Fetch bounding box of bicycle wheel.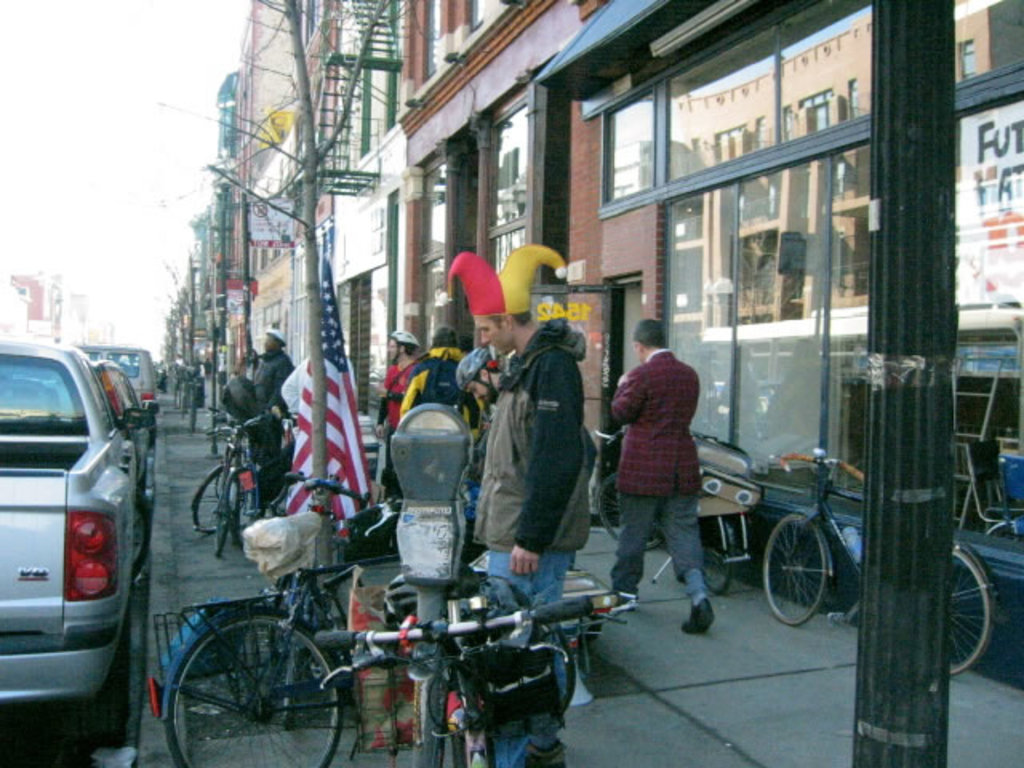
Bbox: (left=946, top=544, right=990, bottom=680).
